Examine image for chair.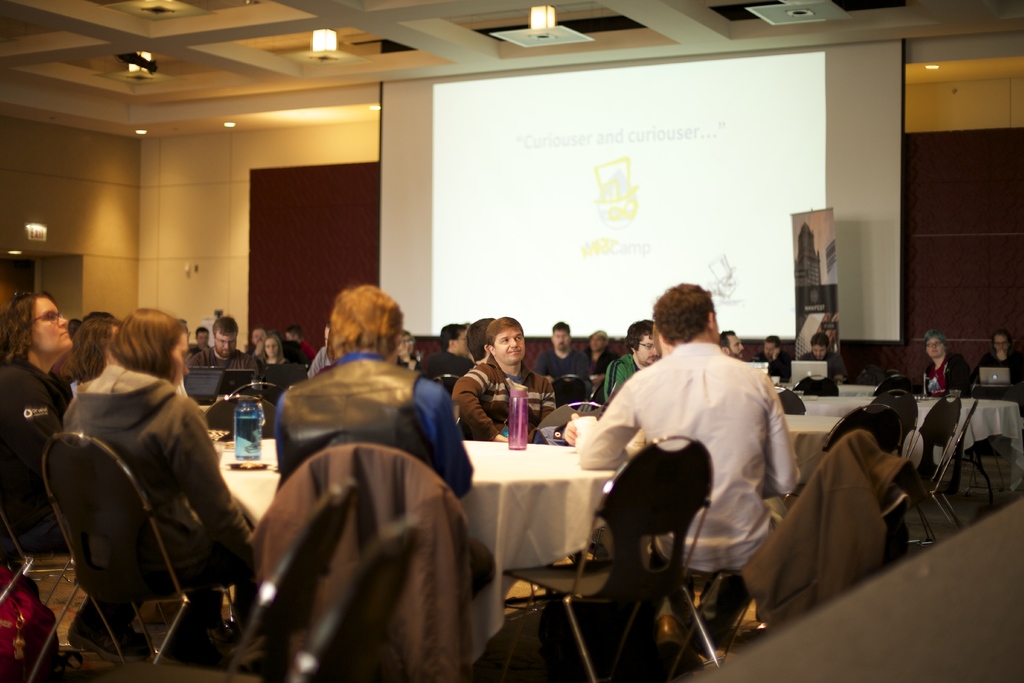
Examination result: 899, 395, 961, 530.
